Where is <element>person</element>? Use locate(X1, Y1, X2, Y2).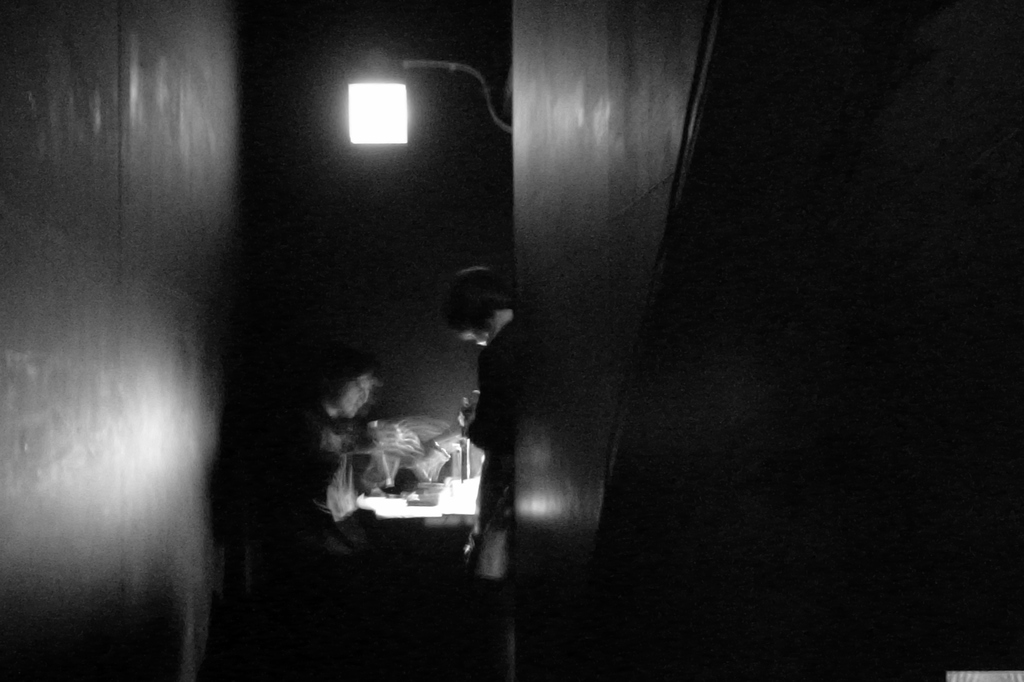
locate(443, 235, 538, 591).
